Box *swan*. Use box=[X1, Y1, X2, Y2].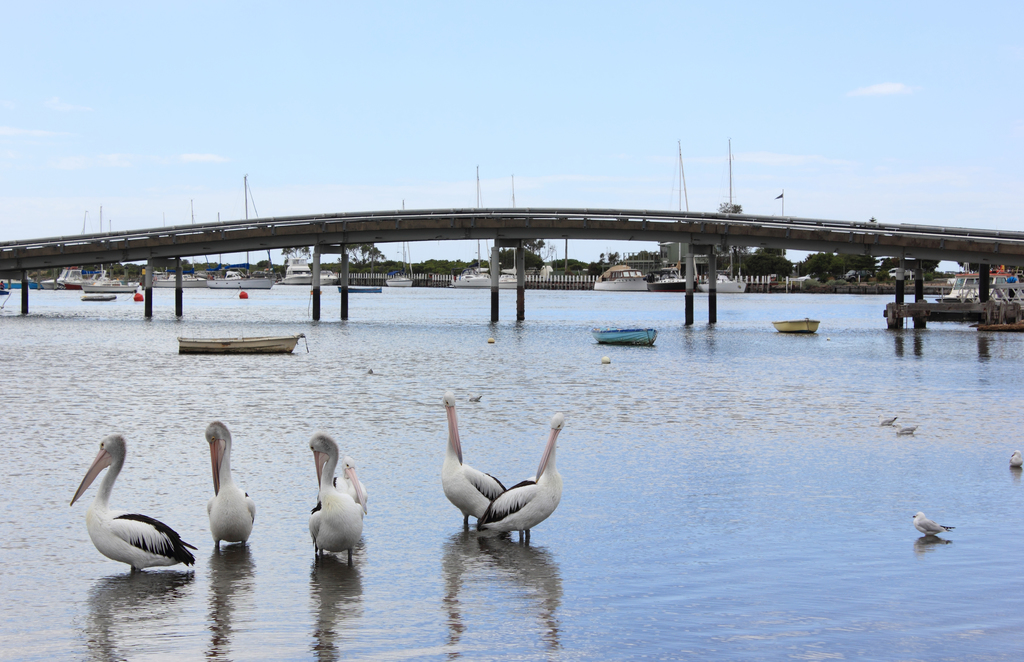
box=[199, 417, 259, 552].
